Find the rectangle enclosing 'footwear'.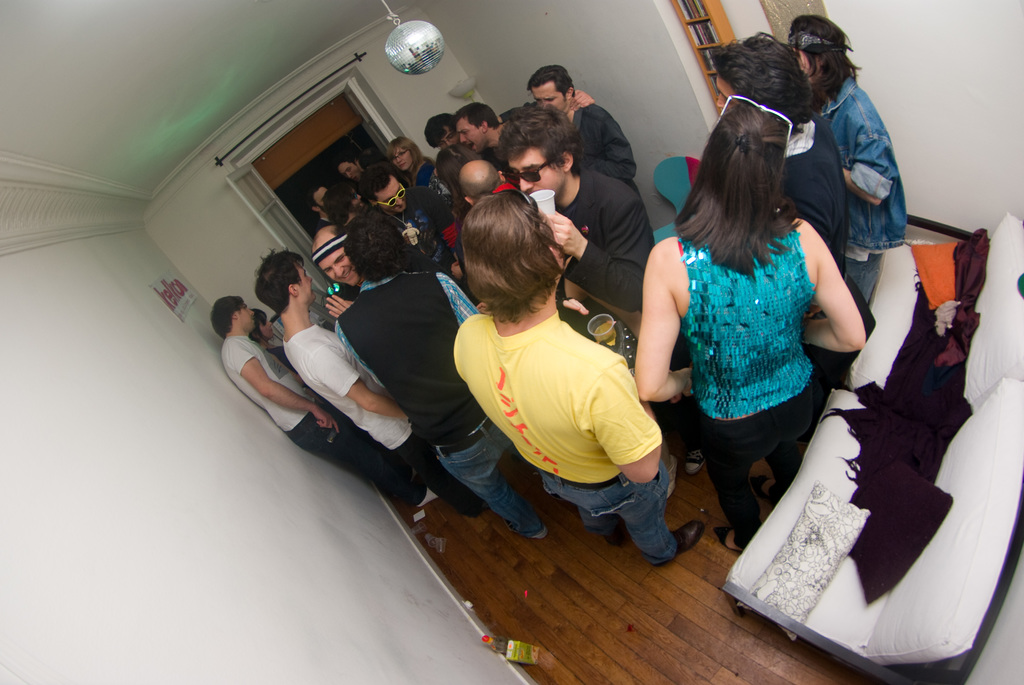
<region>751, 476, 782, 508</region>.
